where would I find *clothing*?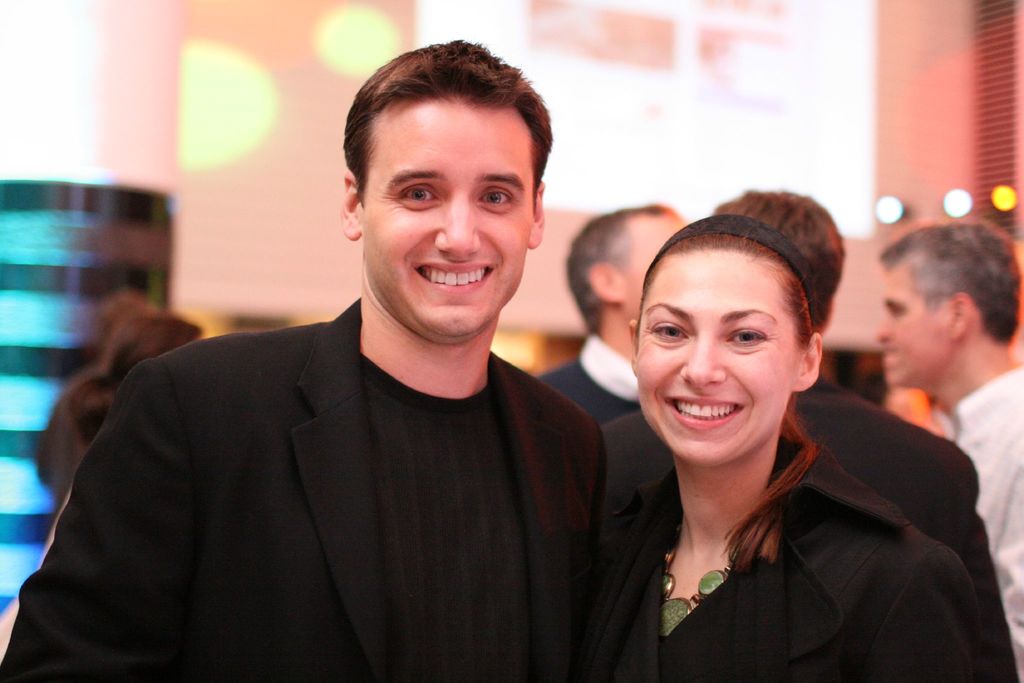
At left=0, top=285, right=607, bottom=682.
